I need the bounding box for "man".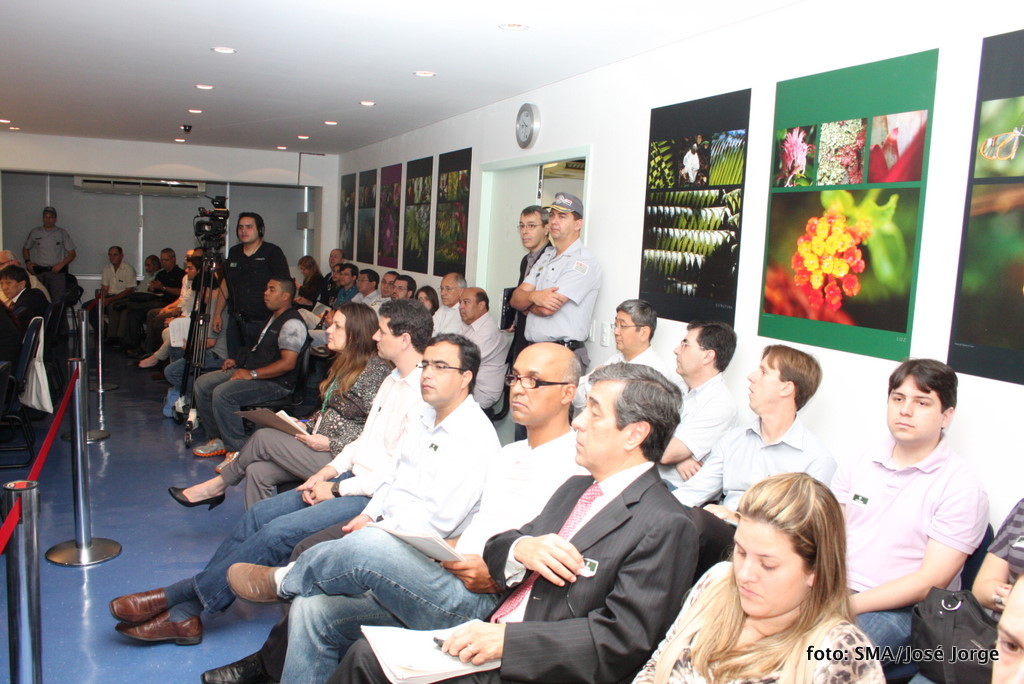
Here it is: {"x1": 186, "y1": 328, "x2": 481, "y2": 683}.
